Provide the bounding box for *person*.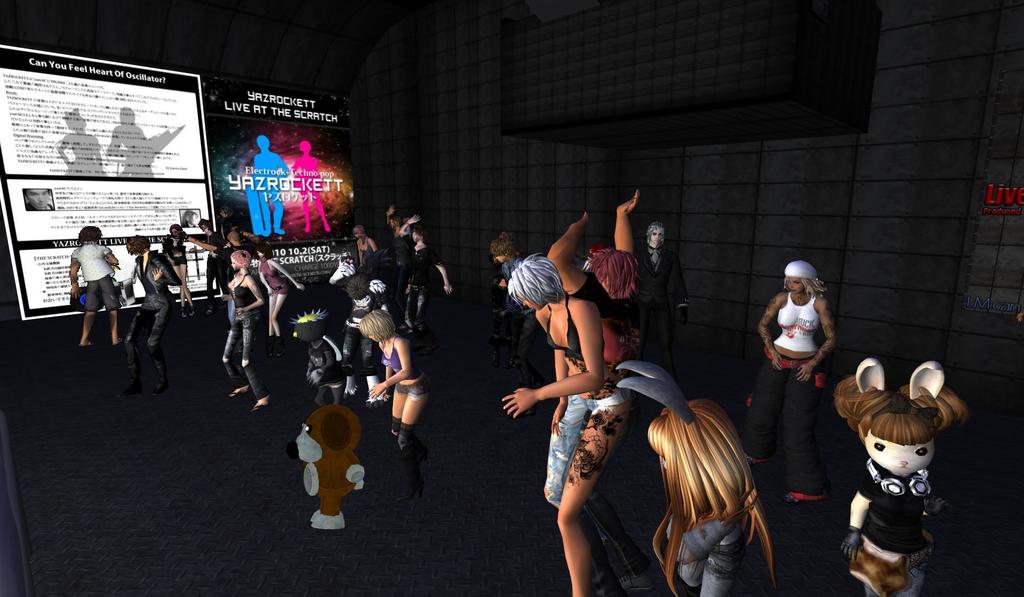
rect(203, 217, 225, 315).
